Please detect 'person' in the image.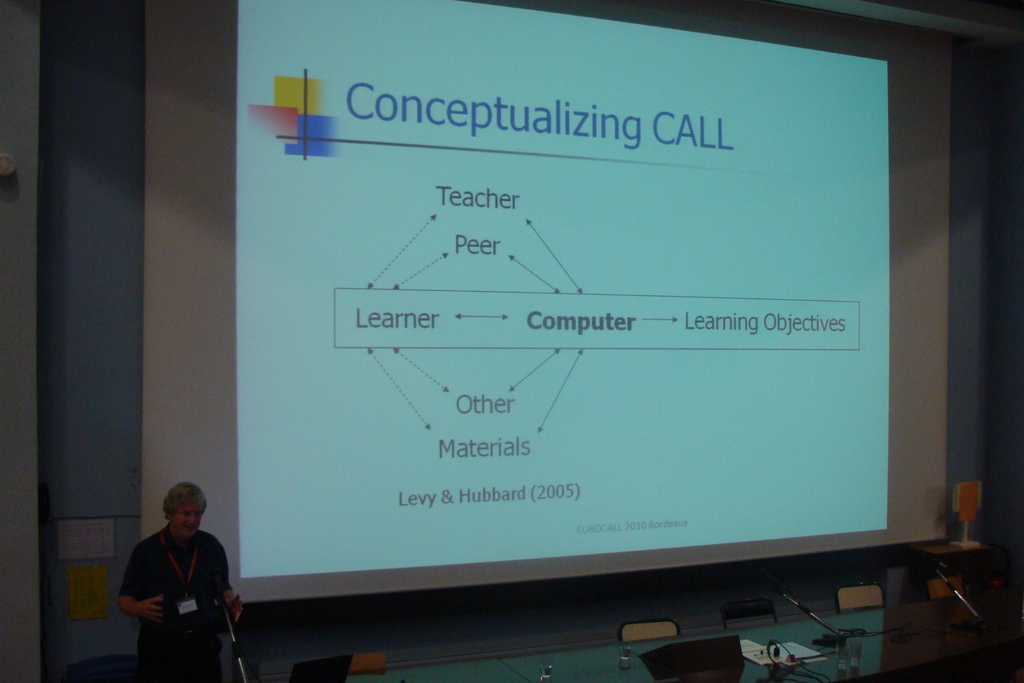
{"x1": 118, "y1": 478, "x2": 234, "y2": 678}.
